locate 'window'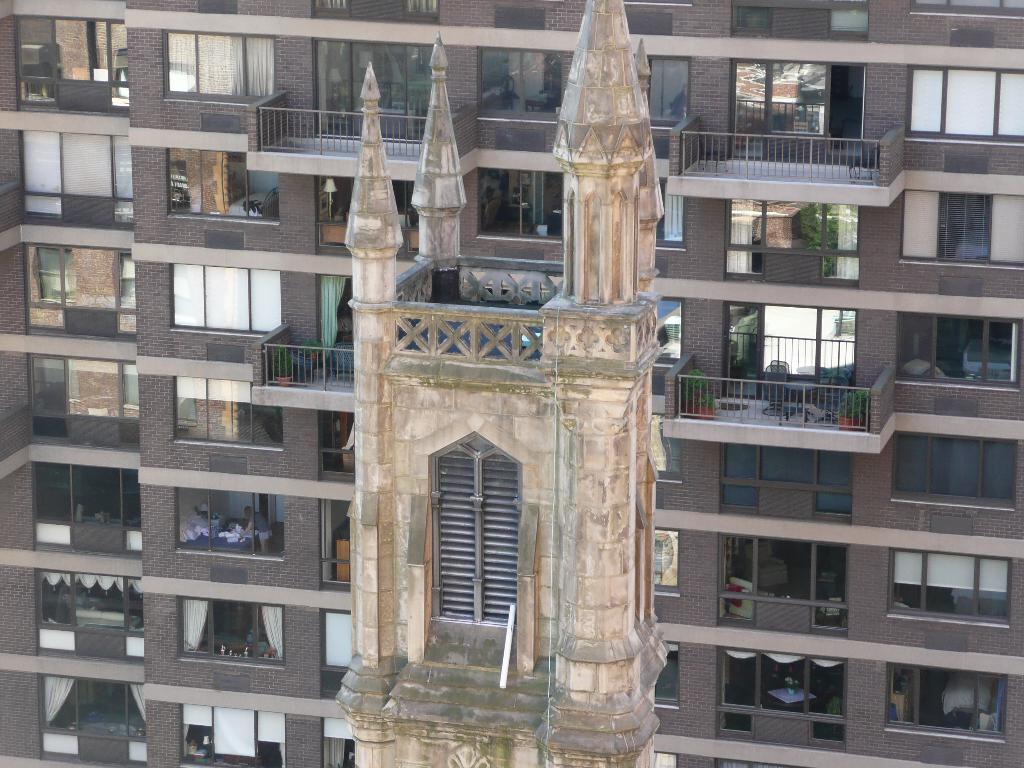
rect(648, 534, 679, 604)
